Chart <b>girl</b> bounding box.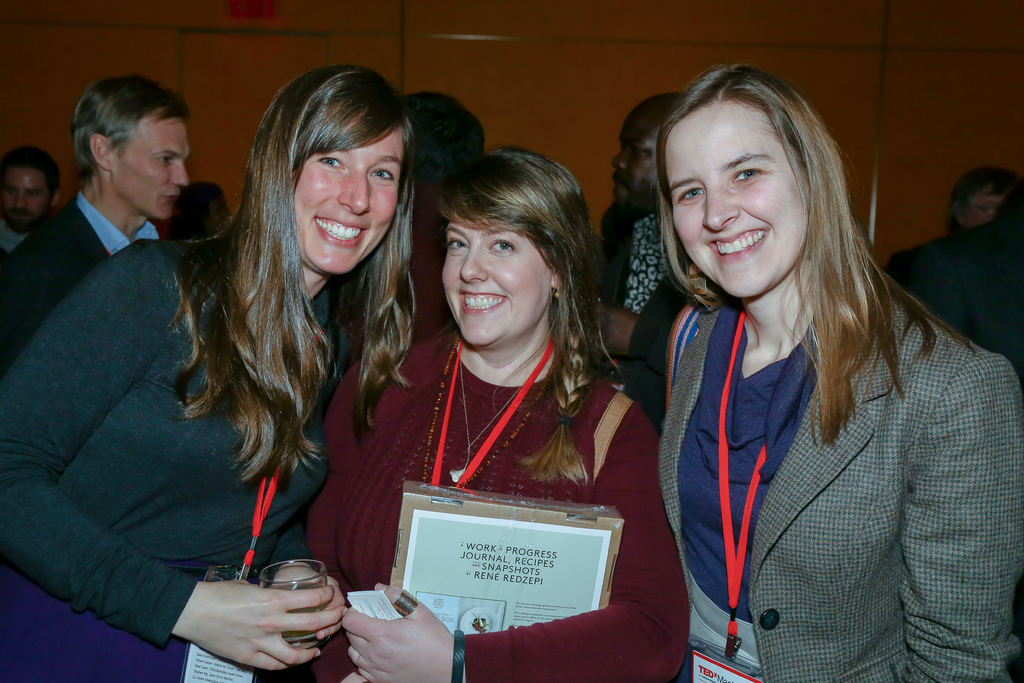
Charted: [302,143,689,682].
